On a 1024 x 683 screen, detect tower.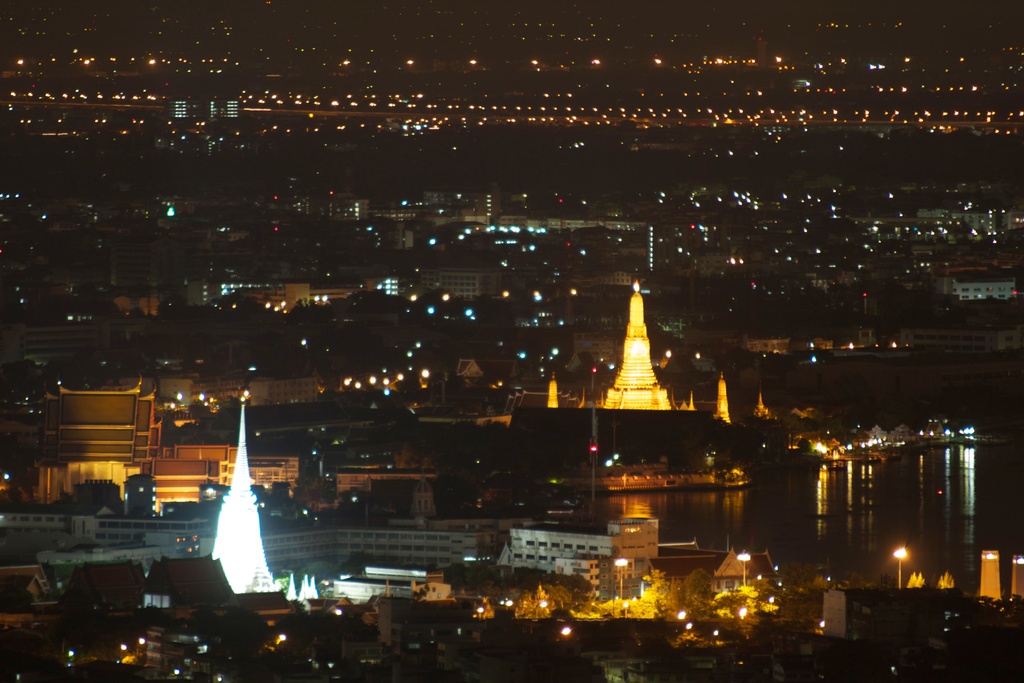
209,385,296,605.
